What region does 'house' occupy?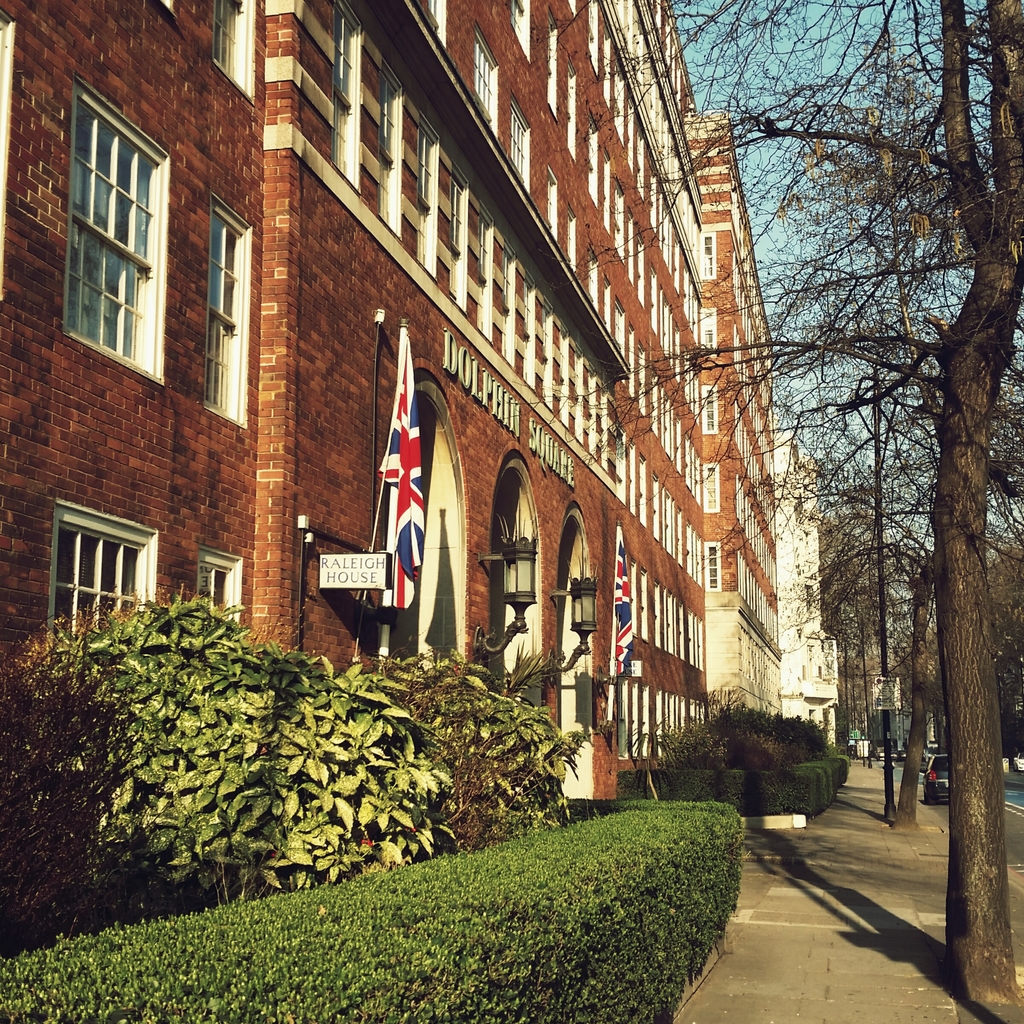
[left=0, top=12, right=292, bottom=913].
